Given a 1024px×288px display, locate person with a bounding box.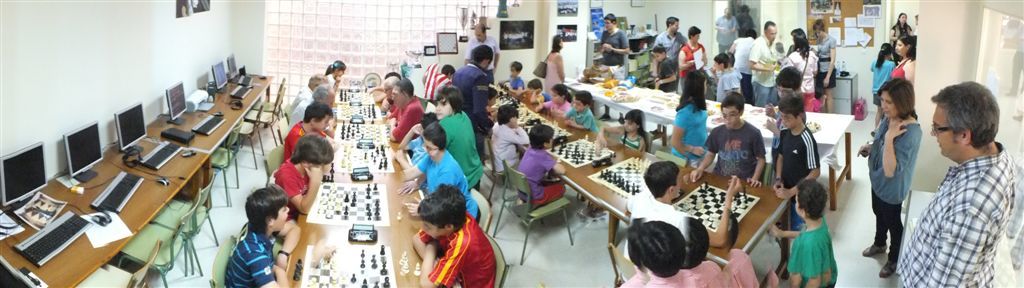
Located: 514/74/538/106.
